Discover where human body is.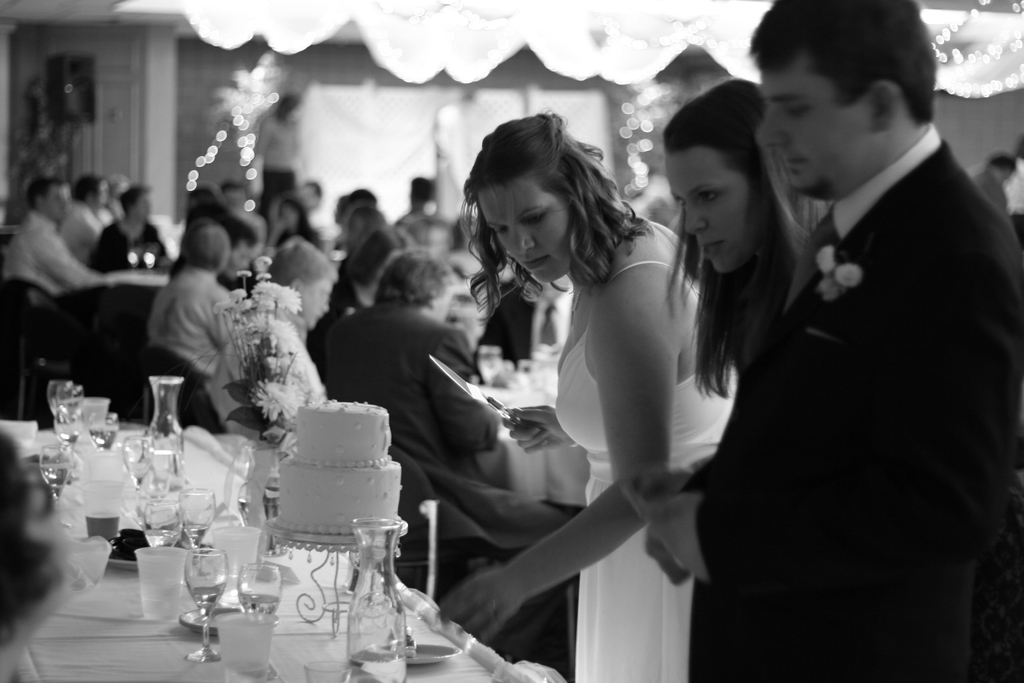
Discovered at pyautogui.locateOnScreen(246, 97, 303, 210).
